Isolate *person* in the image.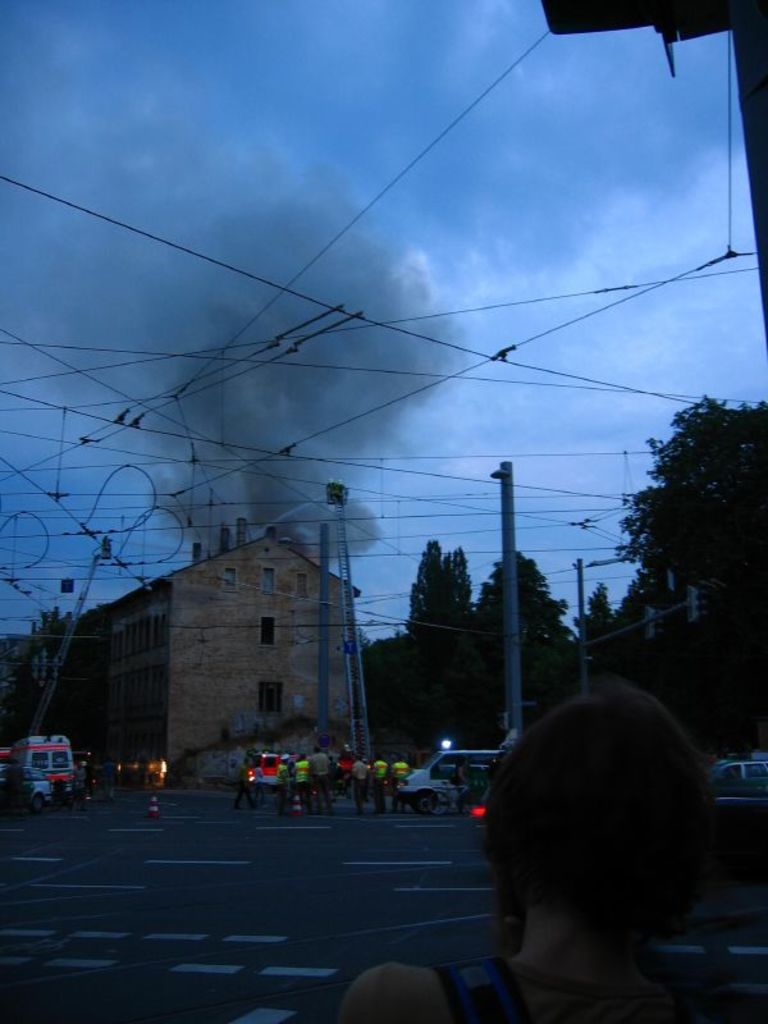
Isolated region: l=371, t=751, r=390, b=810.
